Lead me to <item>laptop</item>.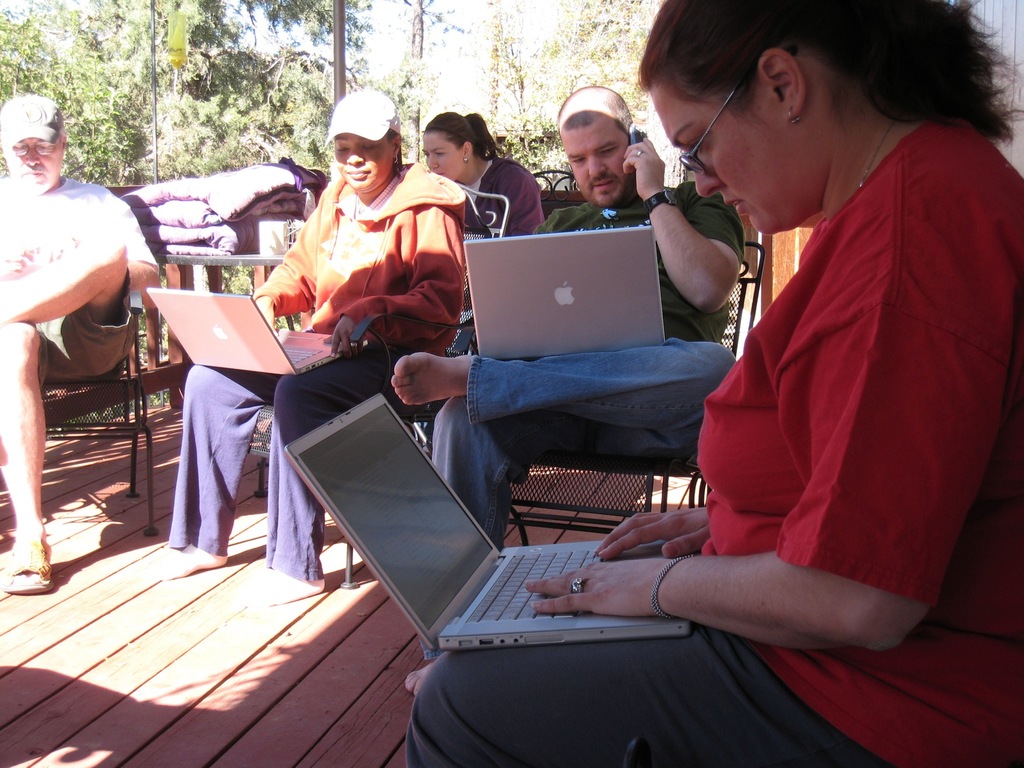
Lead to region(463, 225, 662, 356).
